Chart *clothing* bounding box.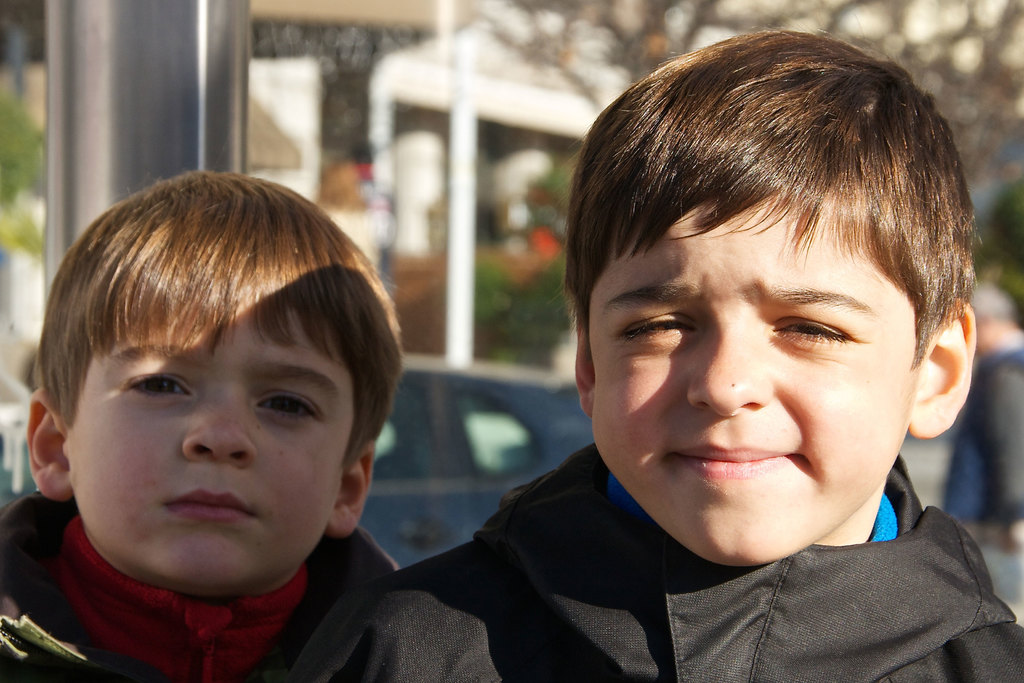
Charted: left=285, top=445, right=1023, bottom=682.
